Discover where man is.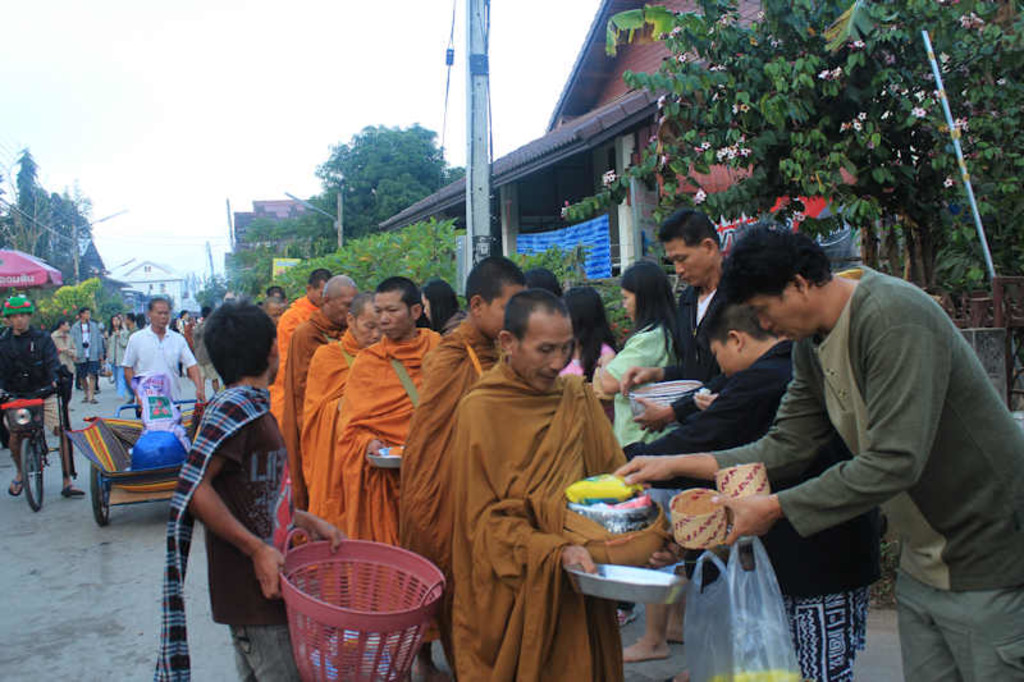
Discovered at bbox=[616, 303, 890, 681].
